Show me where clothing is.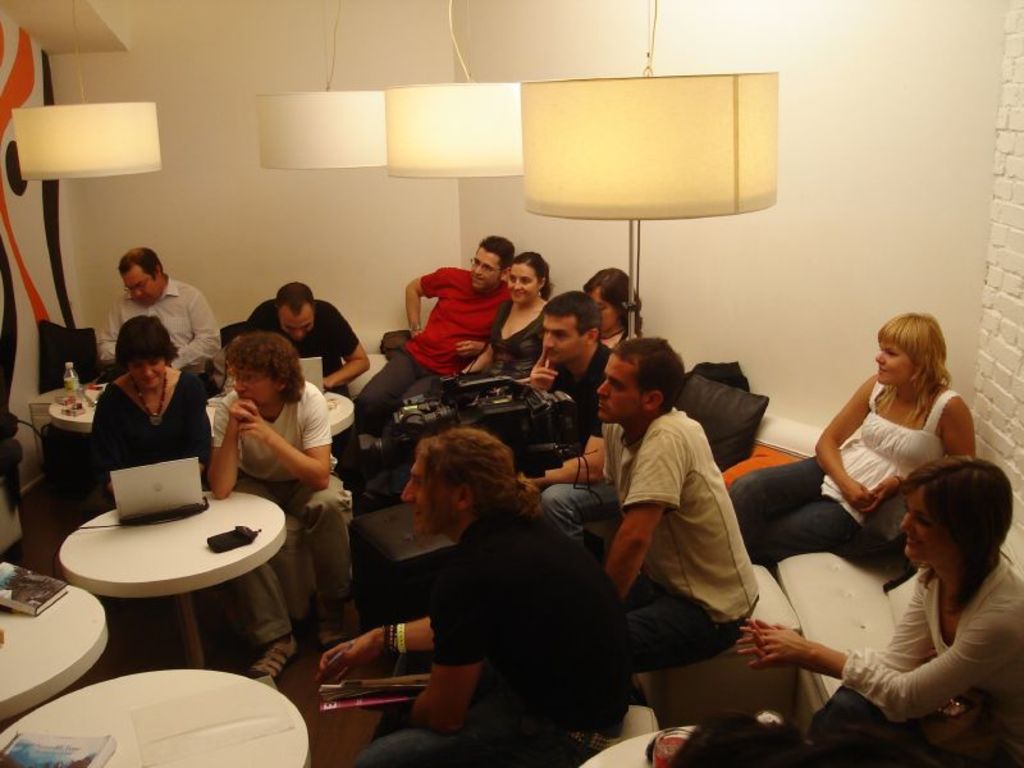
clothing is at [left=210, top=379, right=355, bottom=645].
